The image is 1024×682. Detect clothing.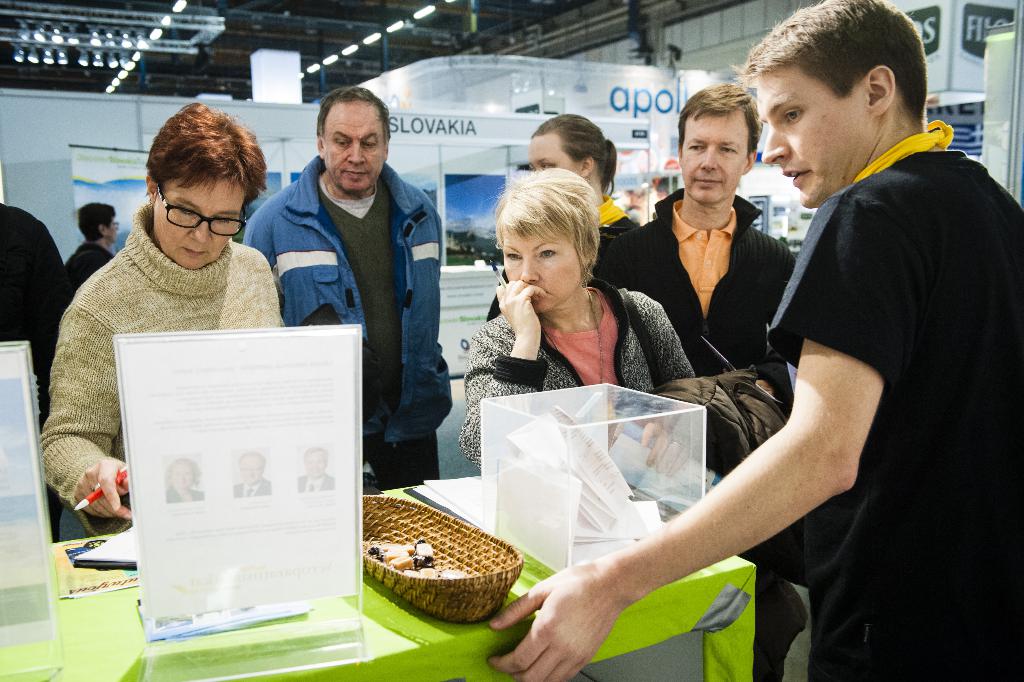
Detection: bbox=[731, 73, 991, 658].
